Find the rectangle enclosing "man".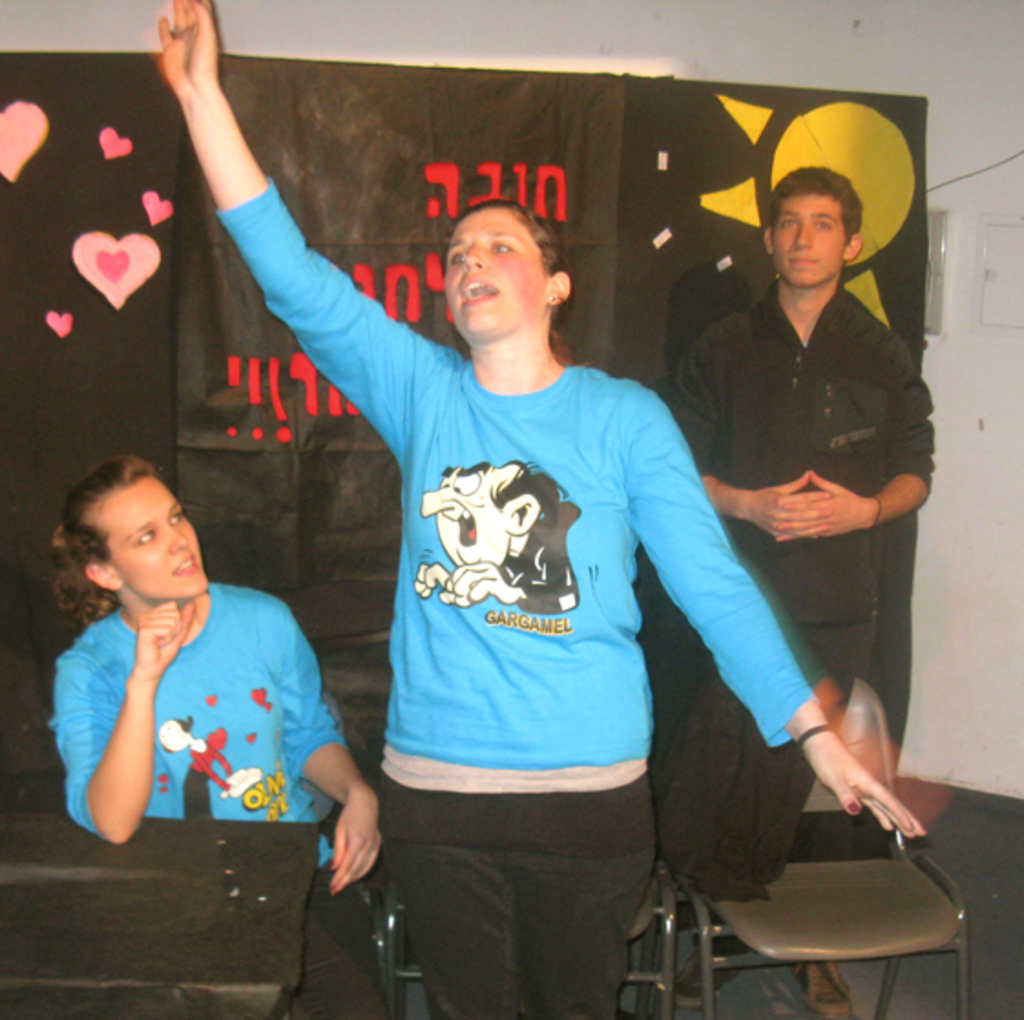
[644,128,967,869].
